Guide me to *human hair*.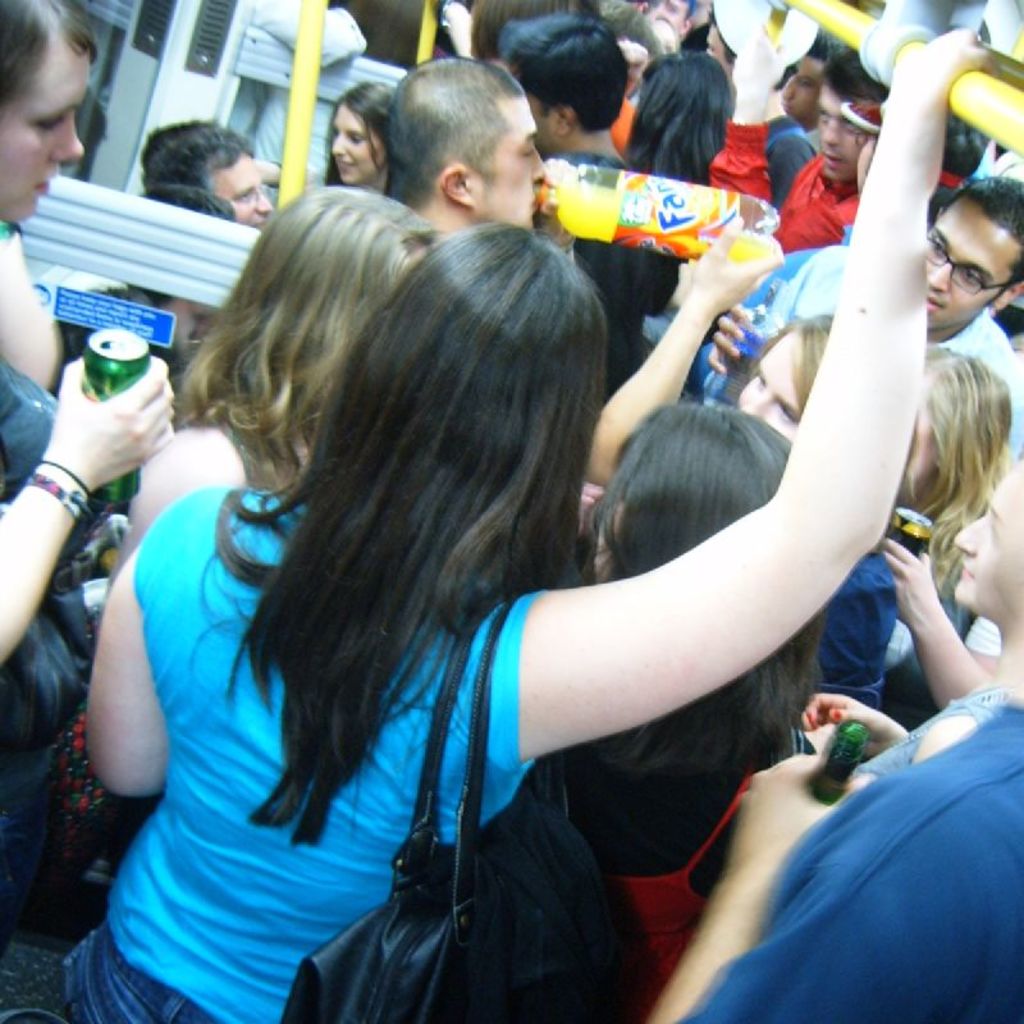
Guidance: pyautogui.locateOnScreen(914, 339, 1011, 603).
